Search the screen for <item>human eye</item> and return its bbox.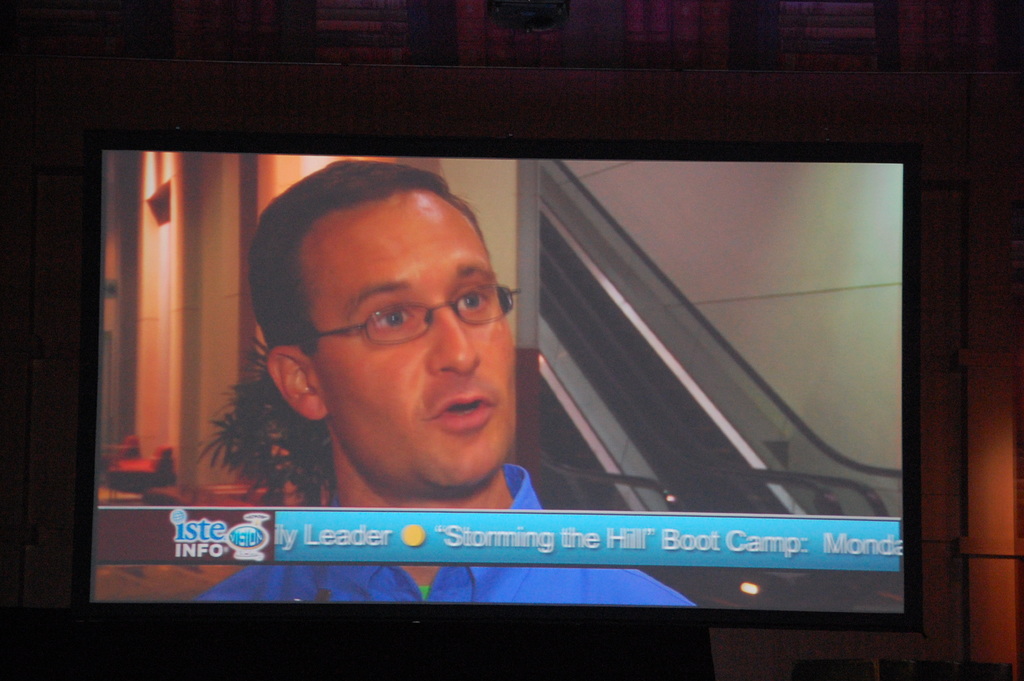
Found: box(367, 306, 421, 334).
